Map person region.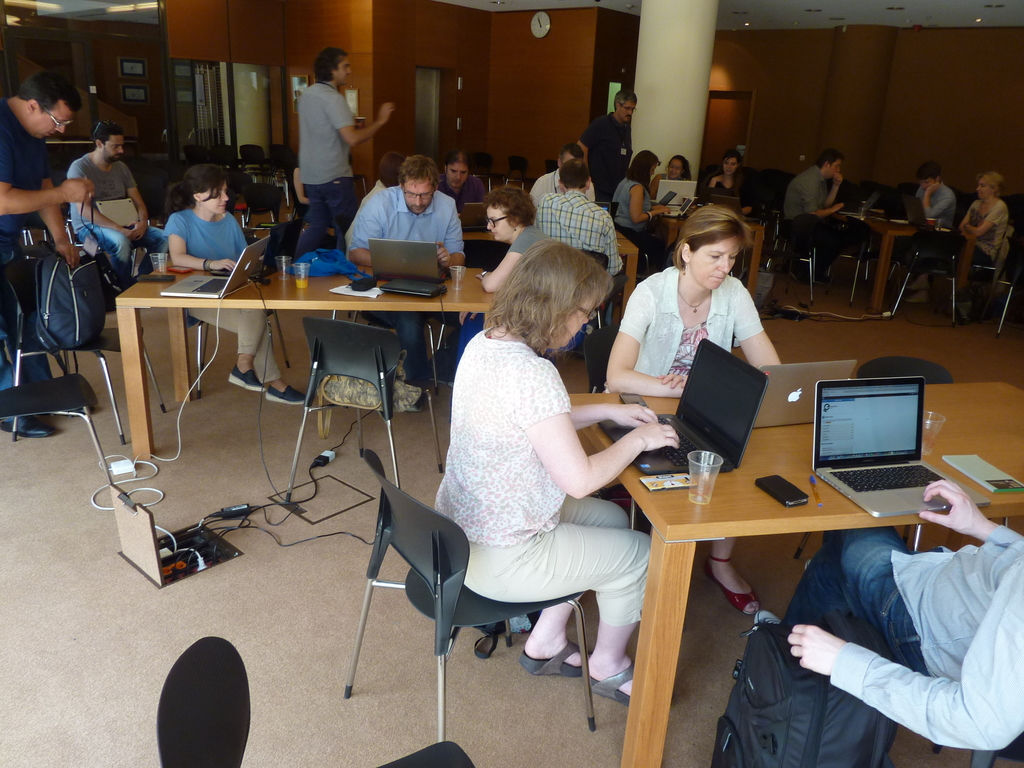
Mapped to {"left": 437, "top": 155, "right": 492, "bottom": 229}.
